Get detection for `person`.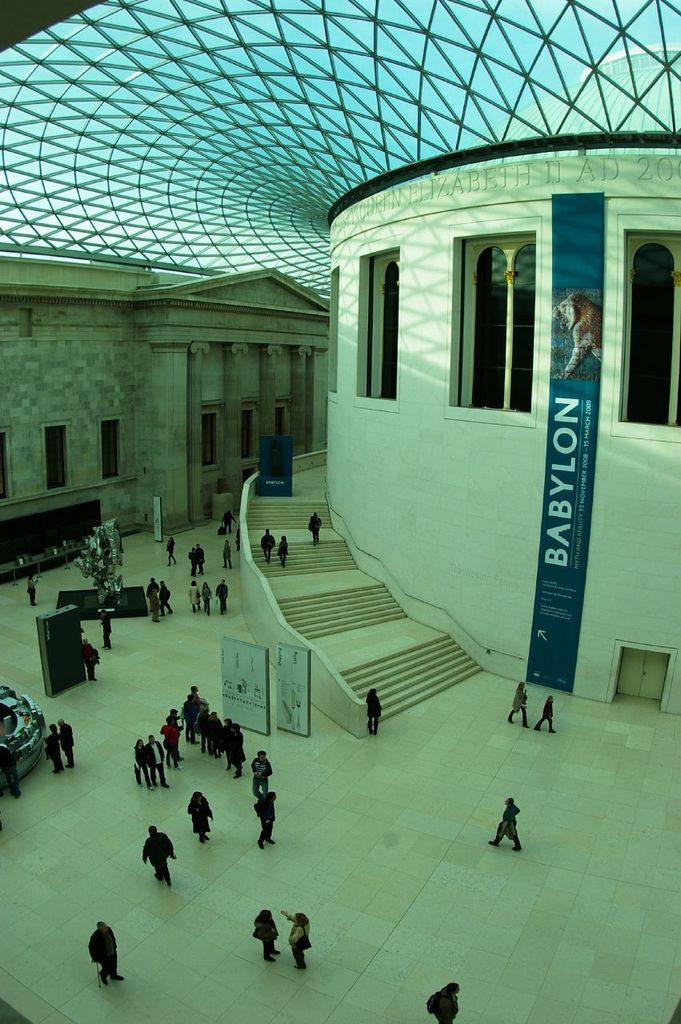
Detection: 219:716:244:767.
